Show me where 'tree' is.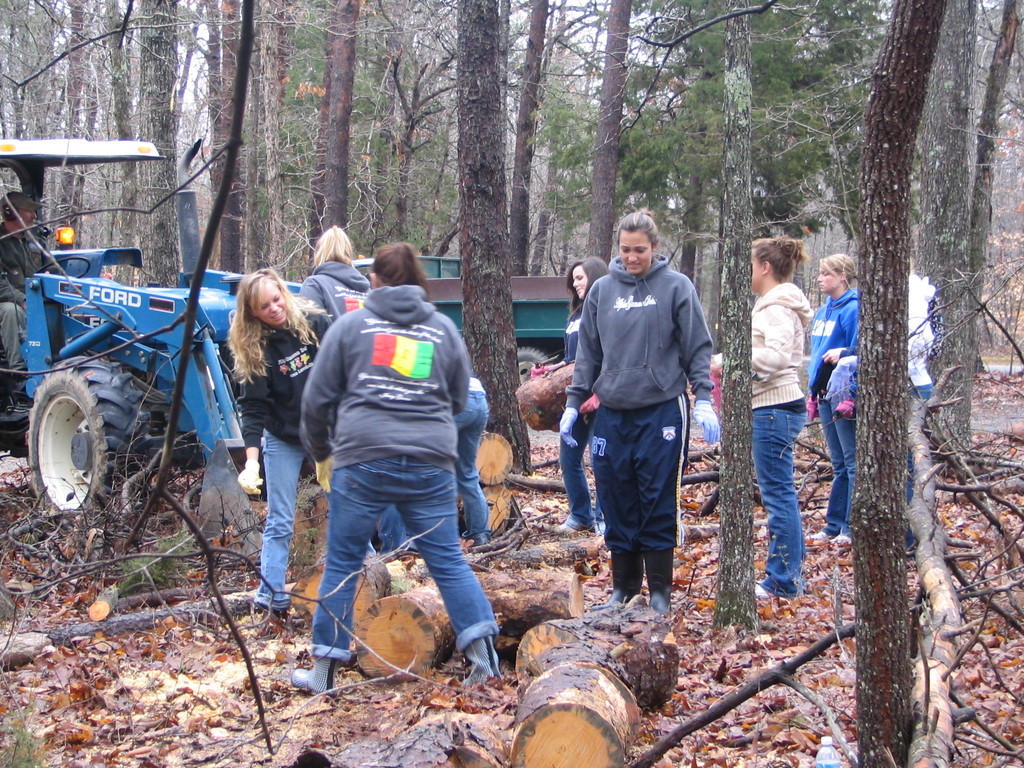
'tree' is at bbox(855, 0, 949, 767).
